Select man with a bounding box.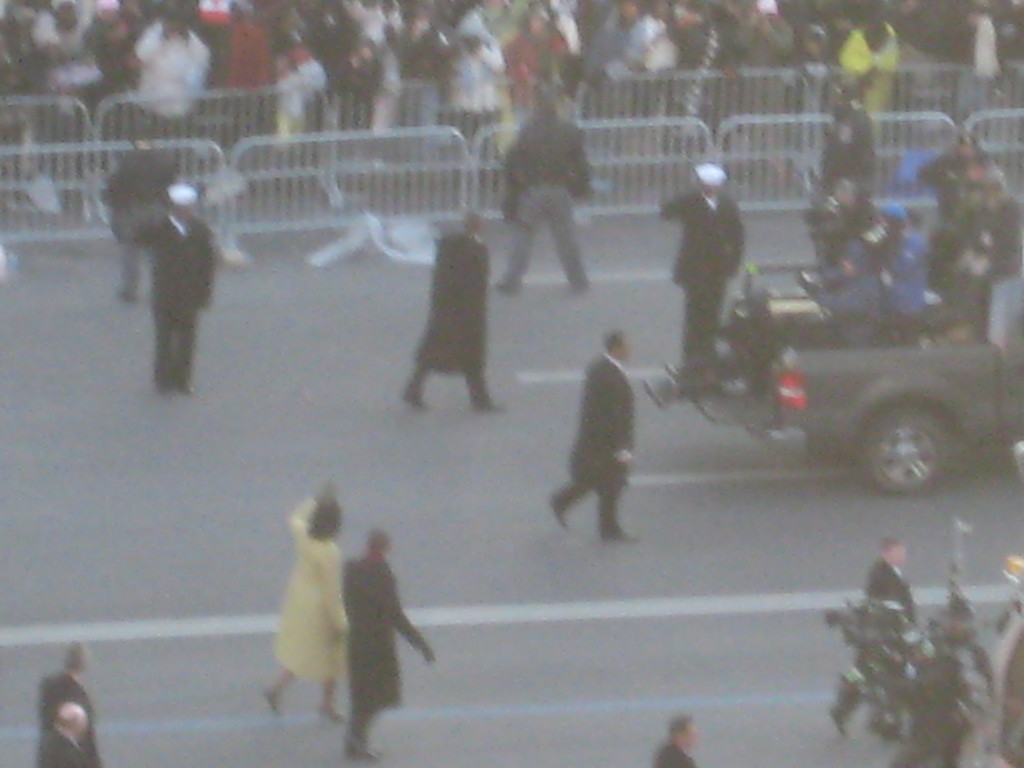
<region>40, 701, 90, 767</region>.
